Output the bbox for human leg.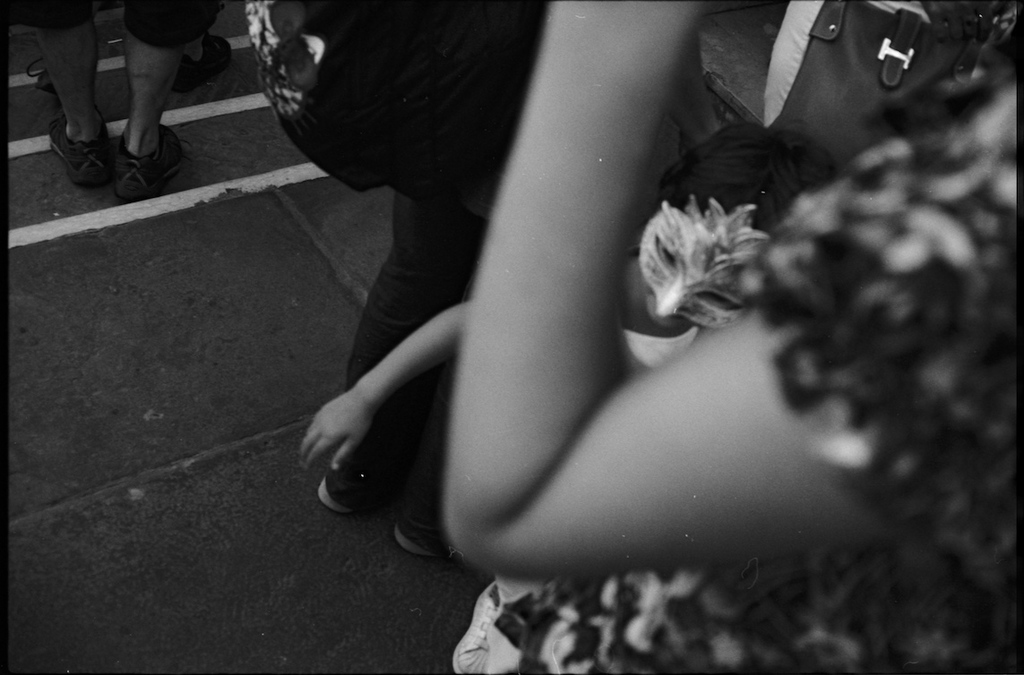
(121, 12, 187, 201).
